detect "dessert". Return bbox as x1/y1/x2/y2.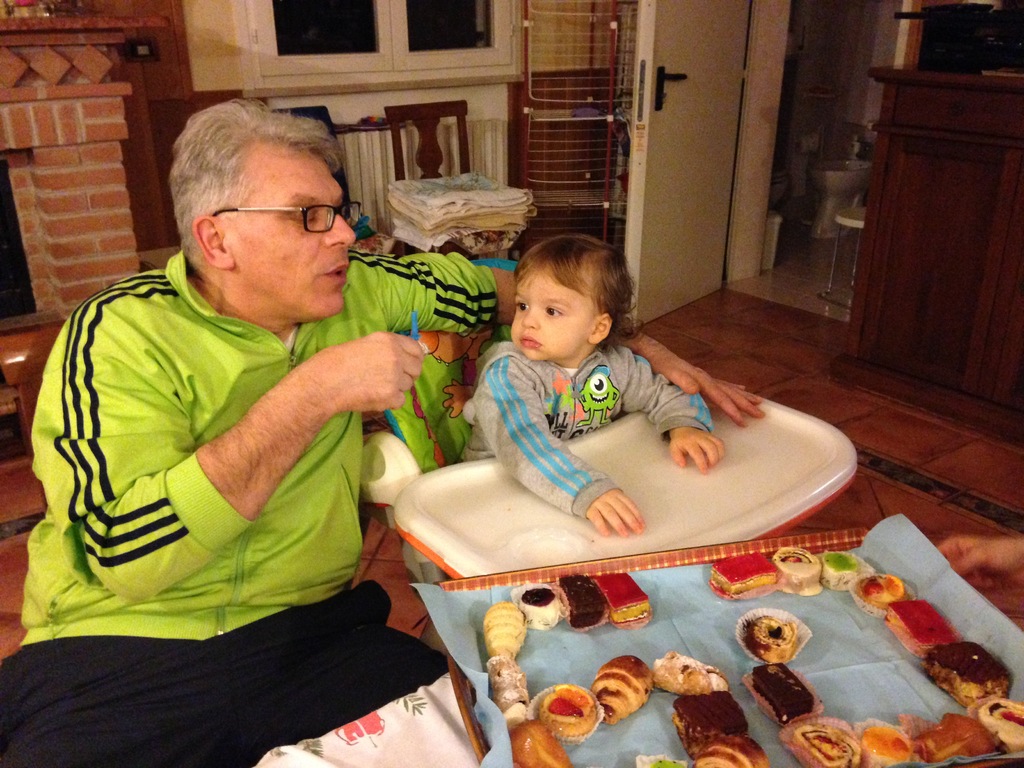
673/691/748/760.
